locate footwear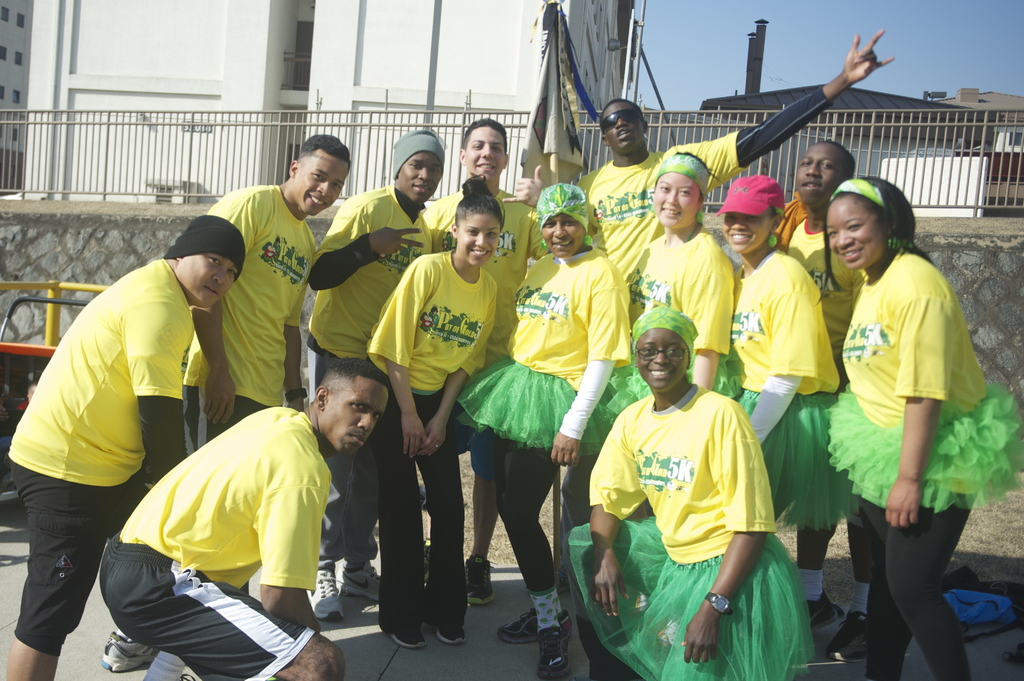
l=305, t=566, r=348, b=627
